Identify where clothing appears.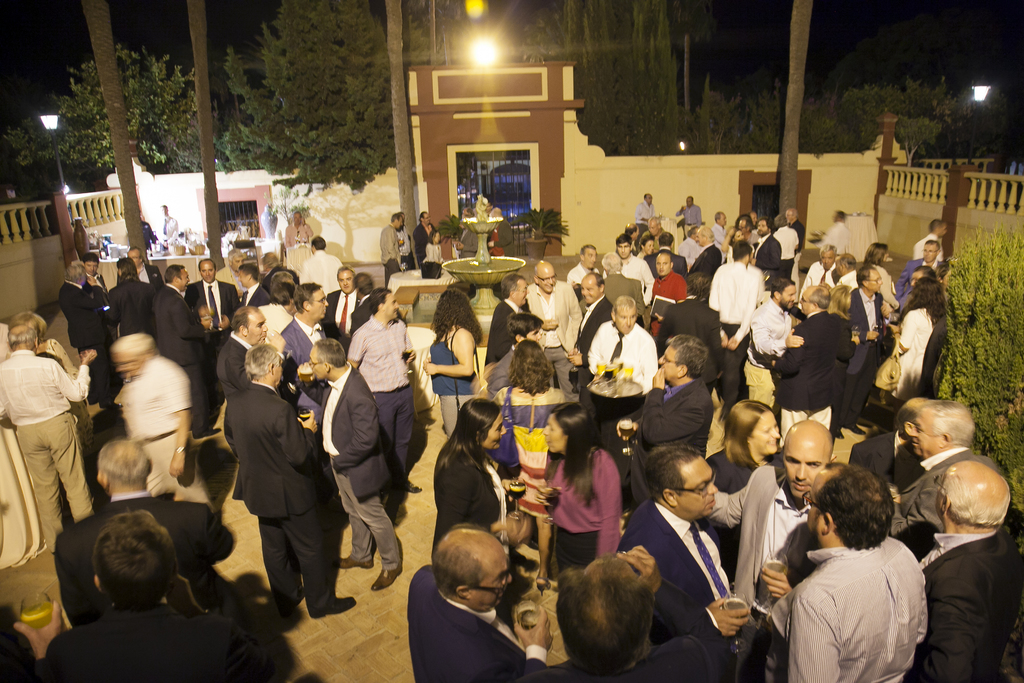
Appears at rect(627, 366, 727, 488).
